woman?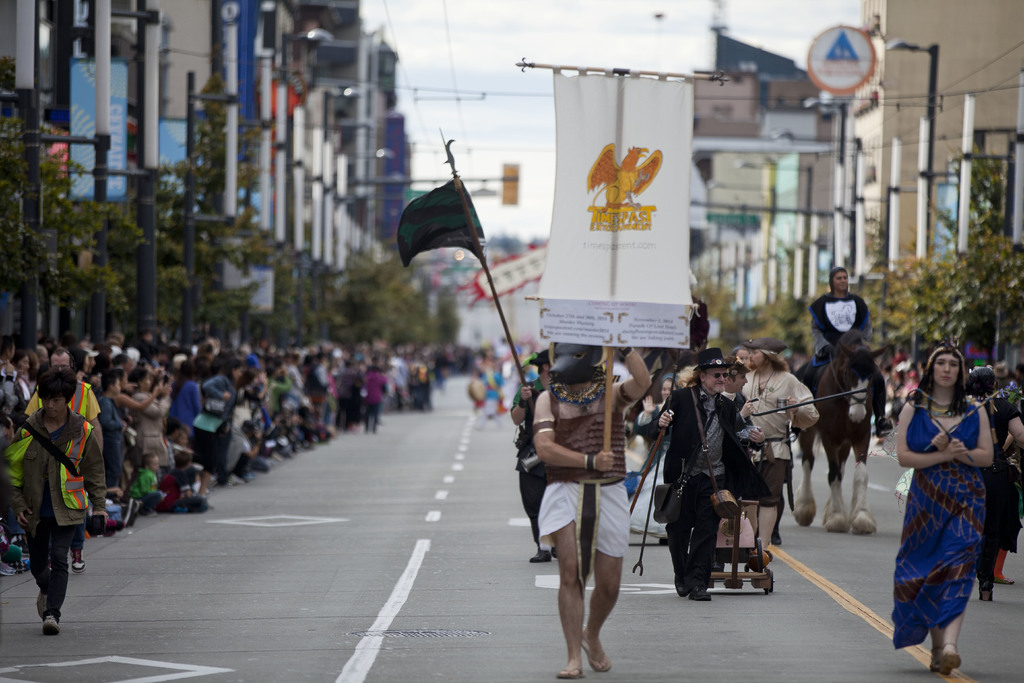
<region>627, 380, 684, 540</region>
